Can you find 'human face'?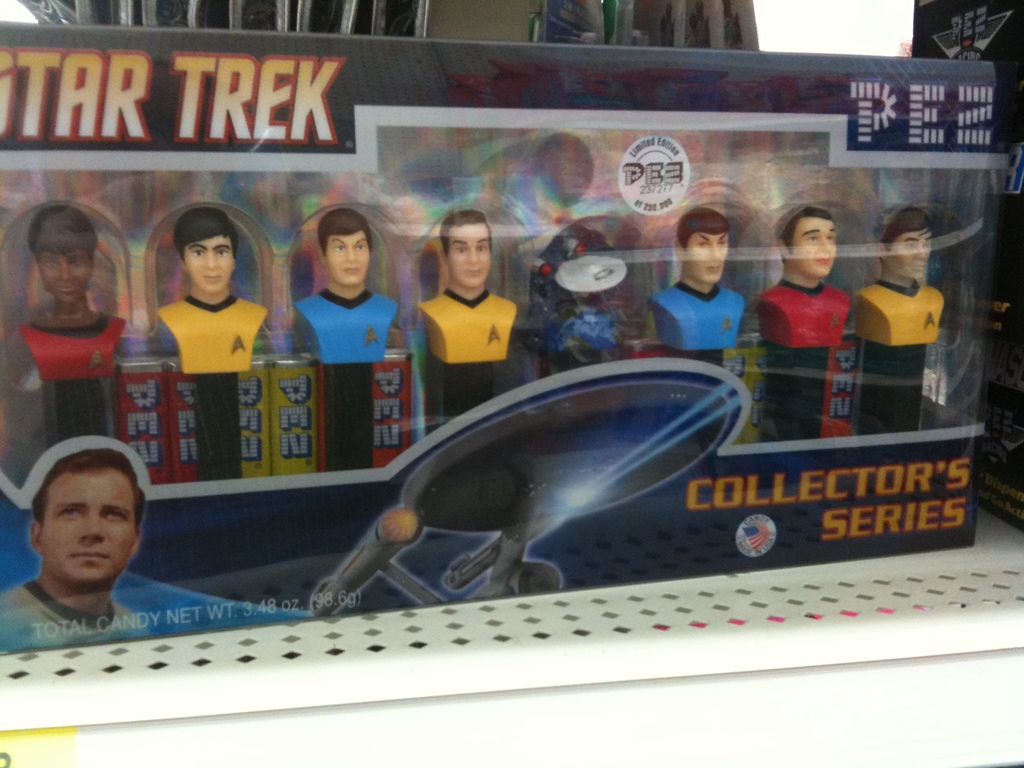
Yes, bounding box: BBox(785, 218, 836, 275).
